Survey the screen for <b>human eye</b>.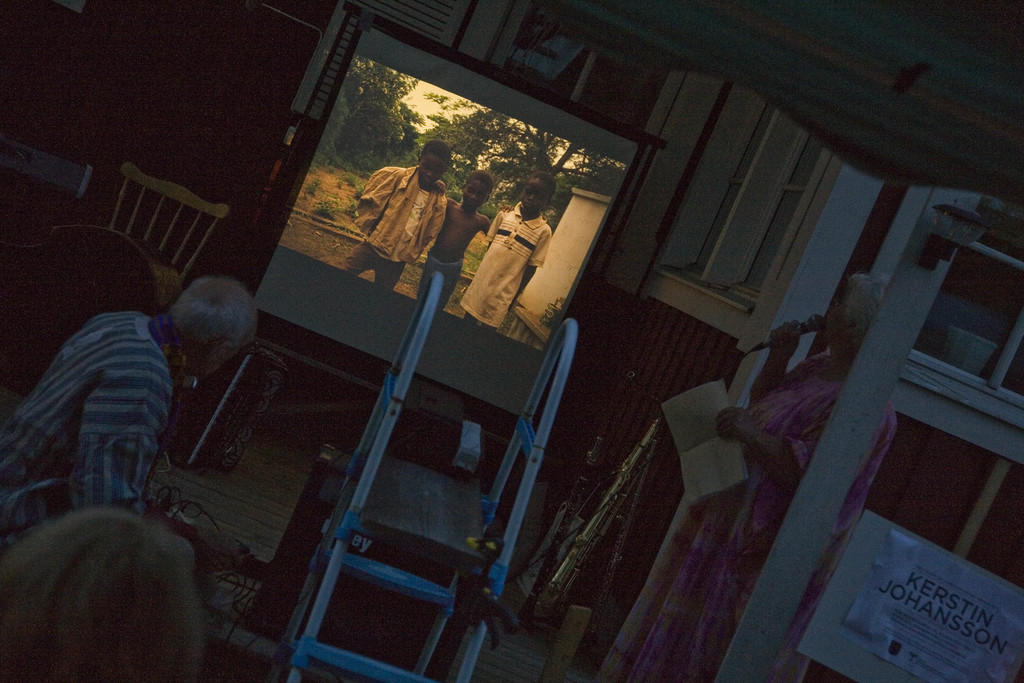
Survey found: locate(465, 183, 477, 195).
